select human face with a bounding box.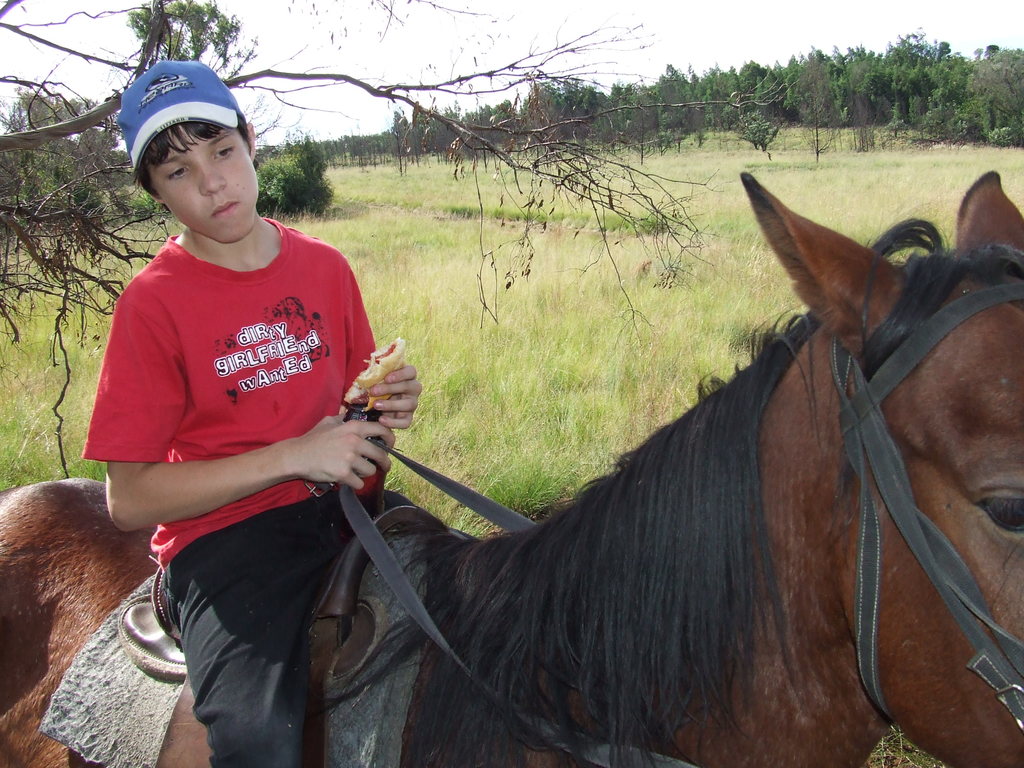
(left=152, top=129, right=259, bottom=244).
